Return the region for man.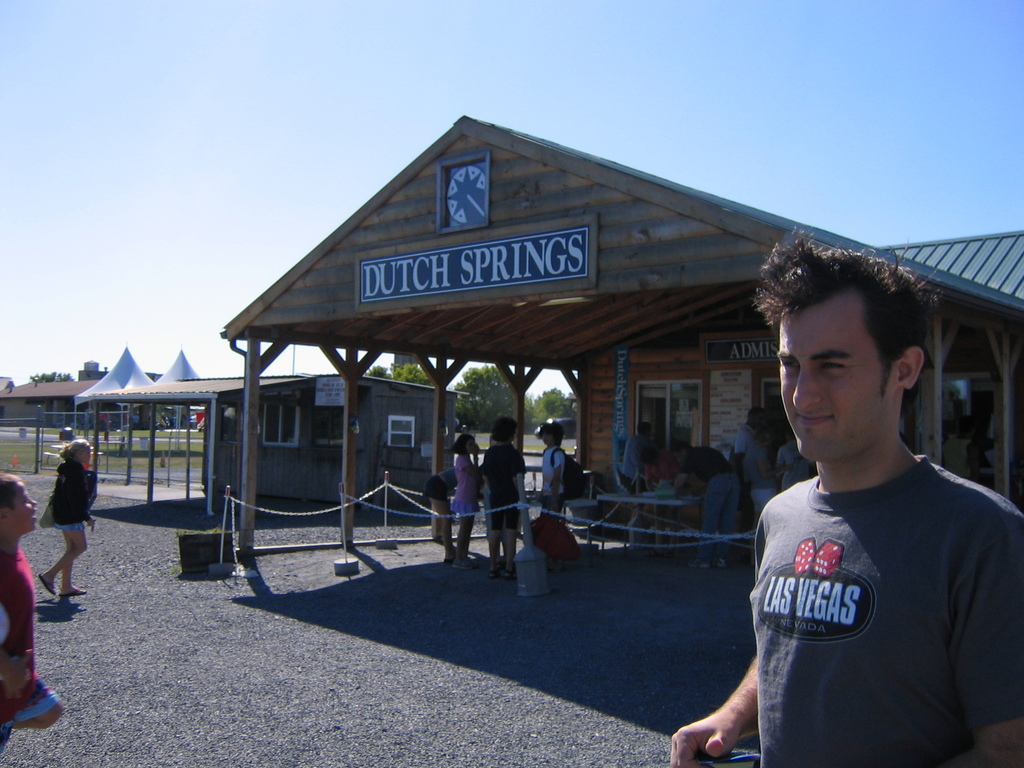
bbox(618, 418, 657, 509).
